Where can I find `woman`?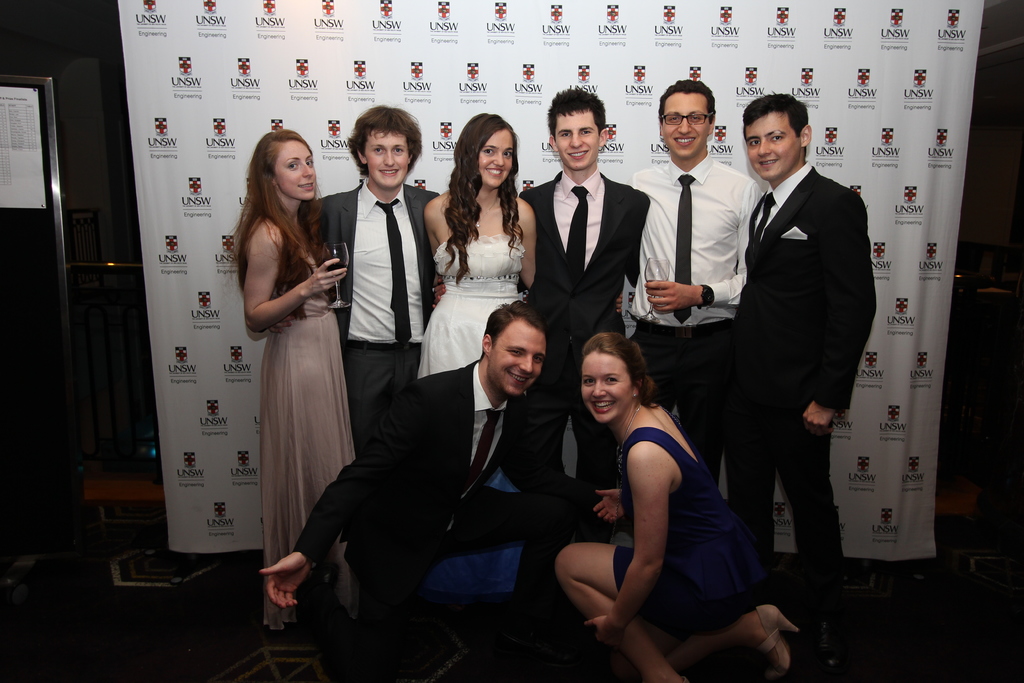
You can find it at [x1=556, y1=331, x2=801, y2=682].
